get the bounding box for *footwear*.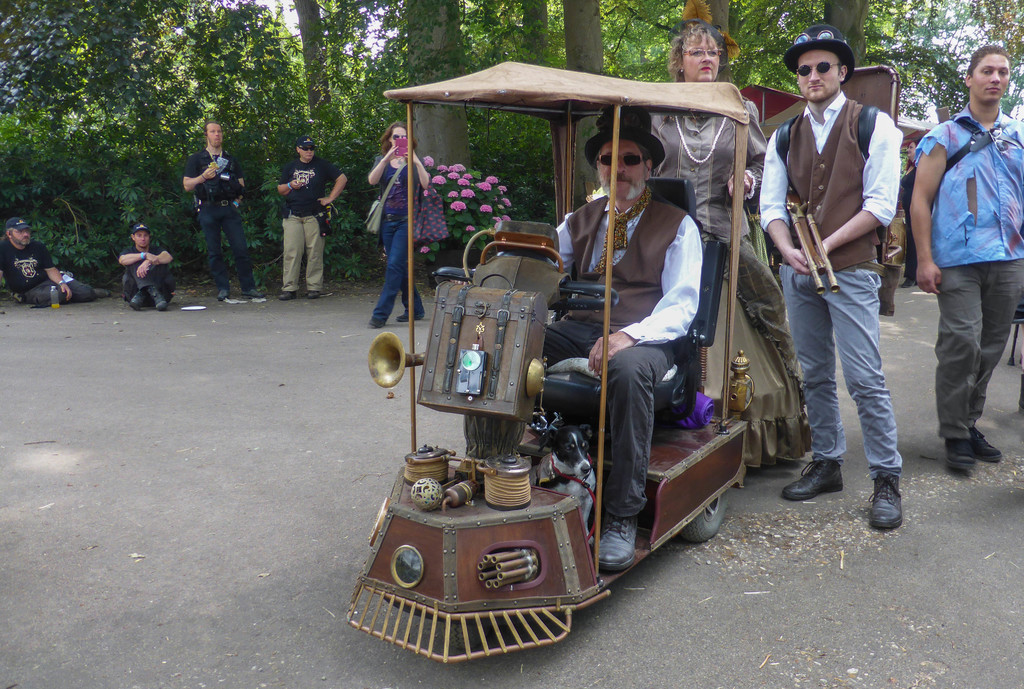
148/289/167/307.
